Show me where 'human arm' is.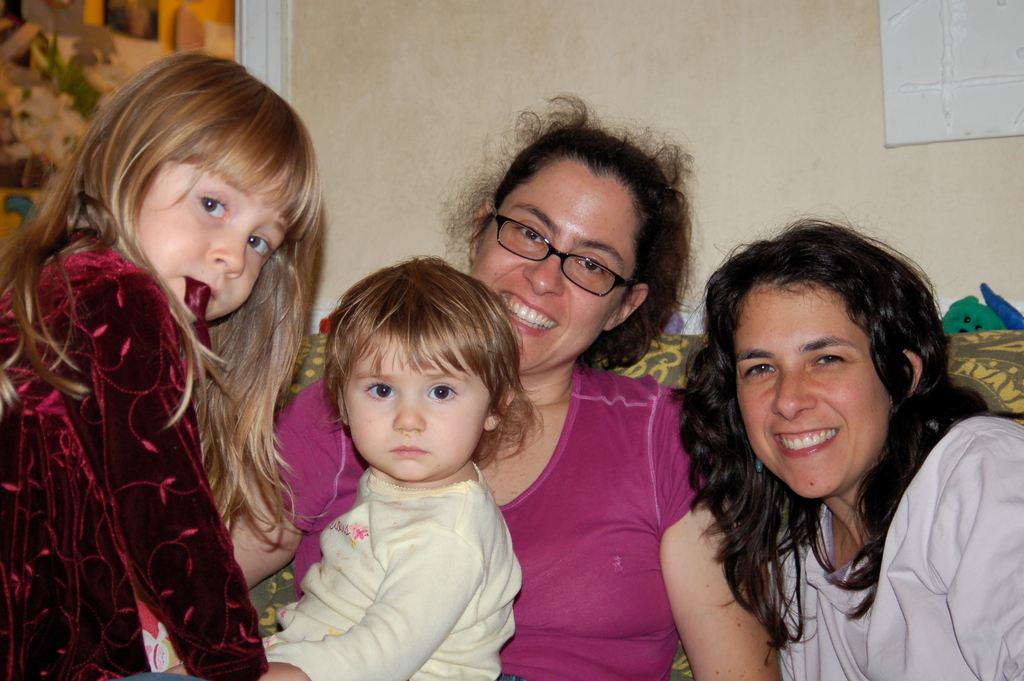
'human arm' is at locate(237, 381, 319, 593).
